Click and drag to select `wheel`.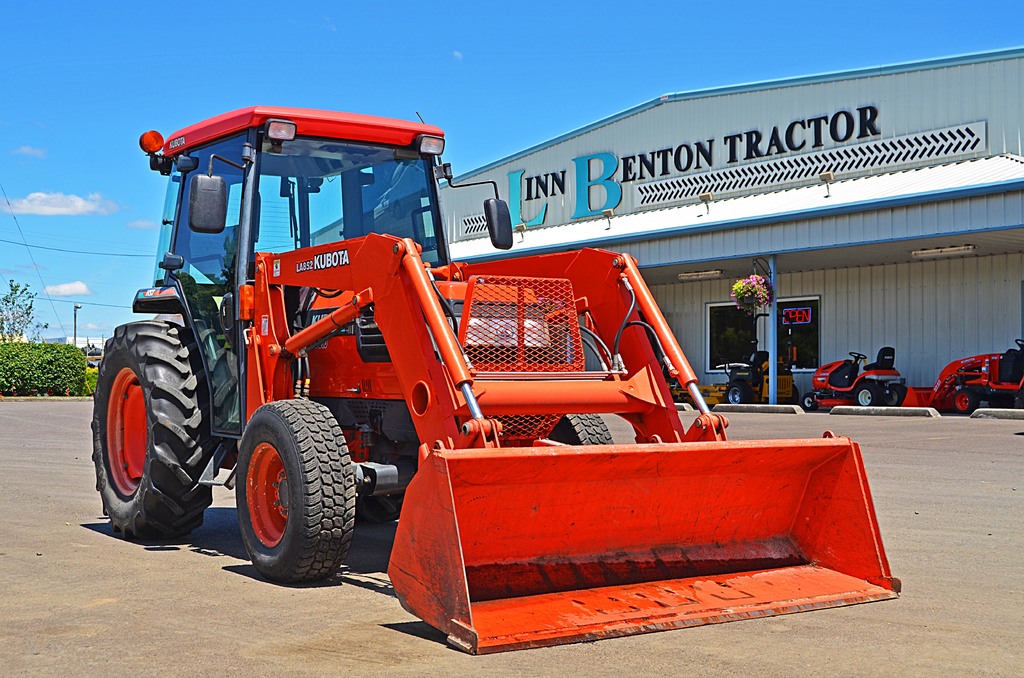
Selection: select_region(801, 393, 816, 411).
